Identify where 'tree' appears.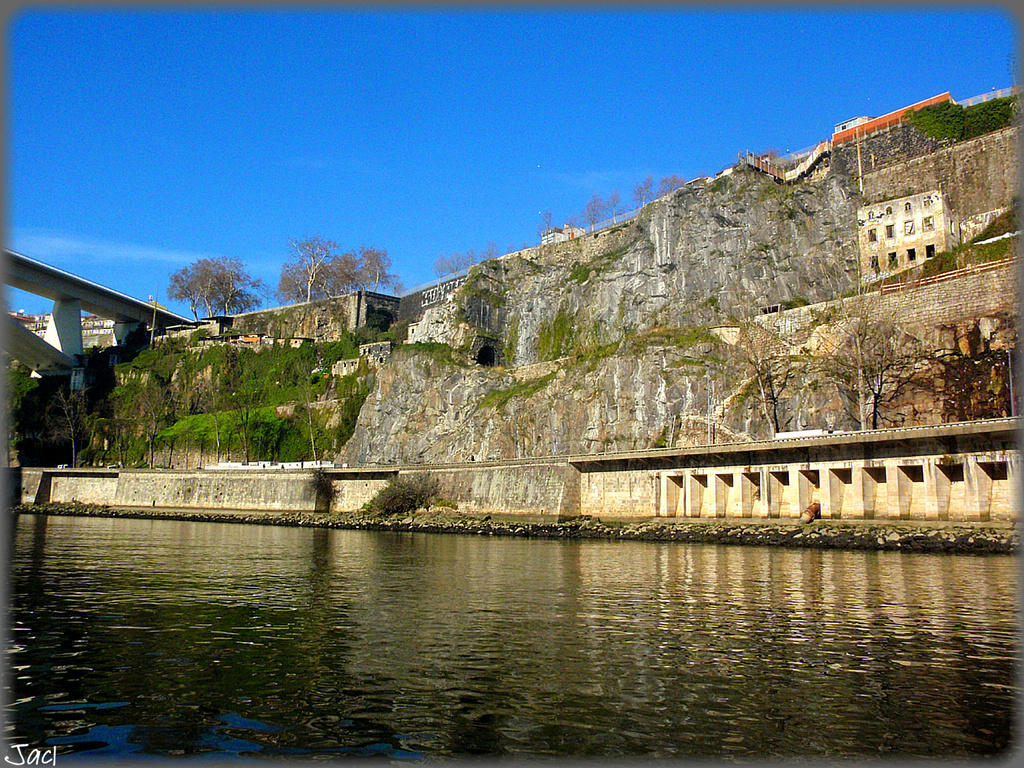
Appears at 581, 189, 602, 230.
